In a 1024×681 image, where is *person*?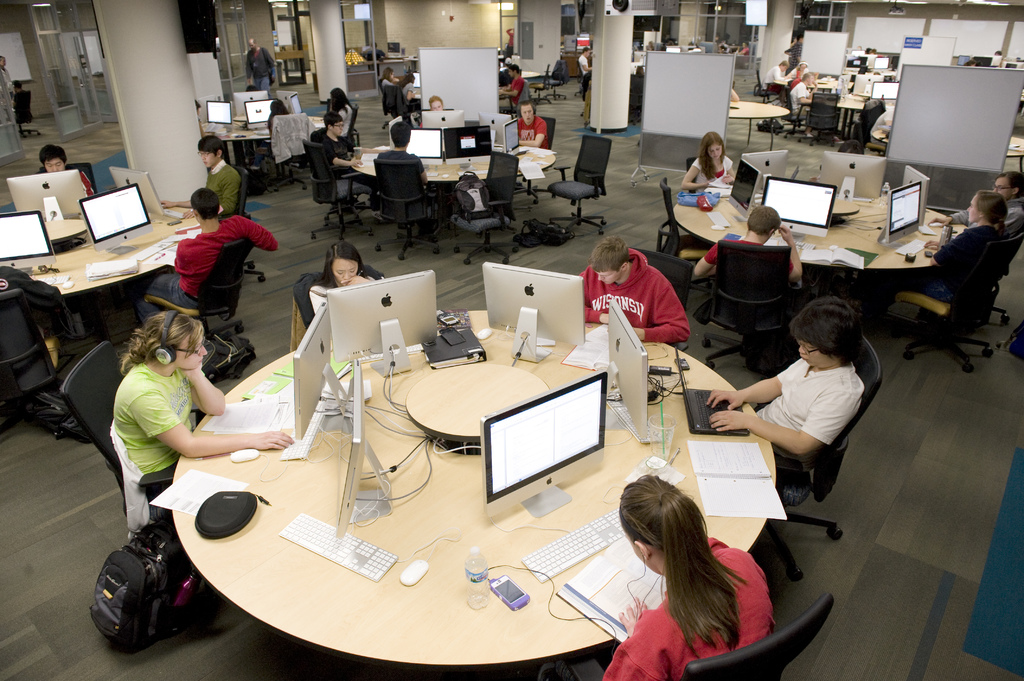
(491, 59, 525, 115).
